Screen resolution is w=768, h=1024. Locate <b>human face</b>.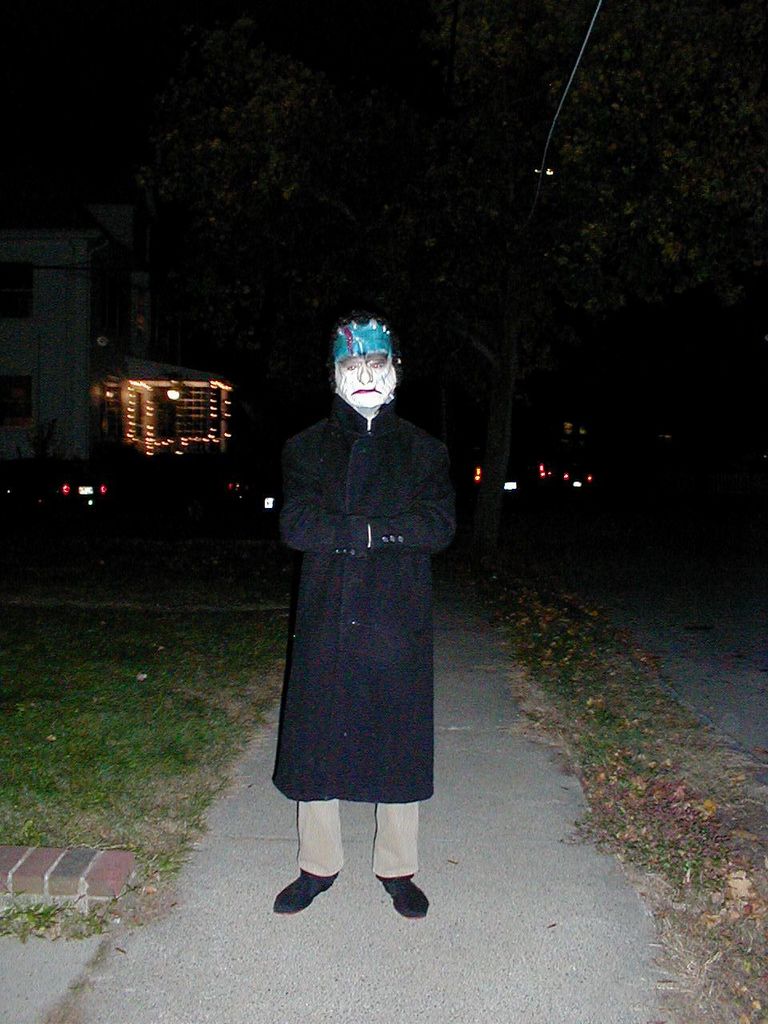
338:357:398:407.
